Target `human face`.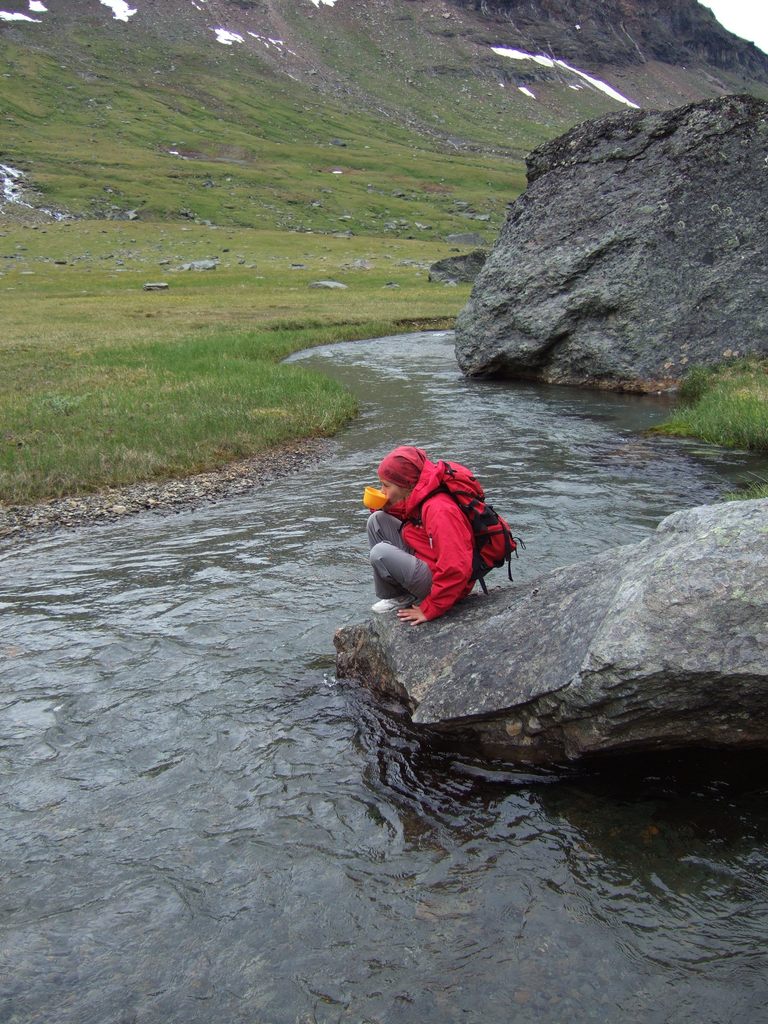
Target region: [382, 479, 403, 506].
